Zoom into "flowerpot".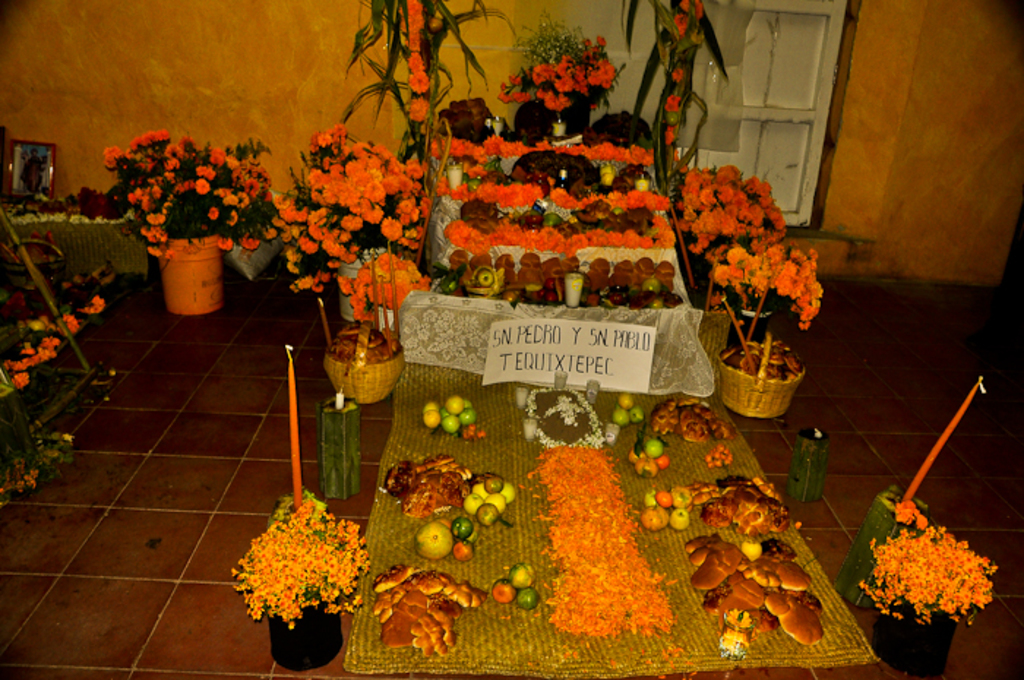
Zoom target: [x1=872, y1=602, x2=963, y2=677].
